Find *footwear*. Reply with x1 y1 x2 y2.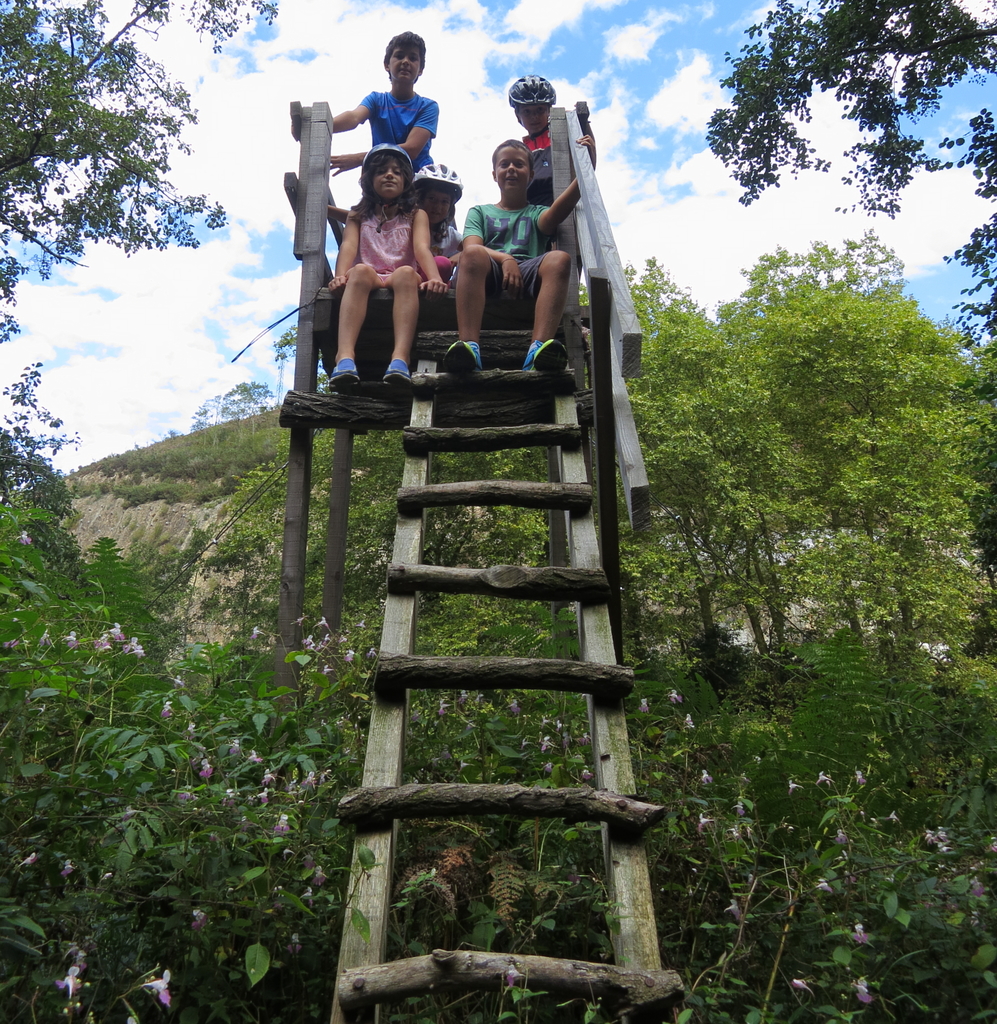
446 341 479 371.
